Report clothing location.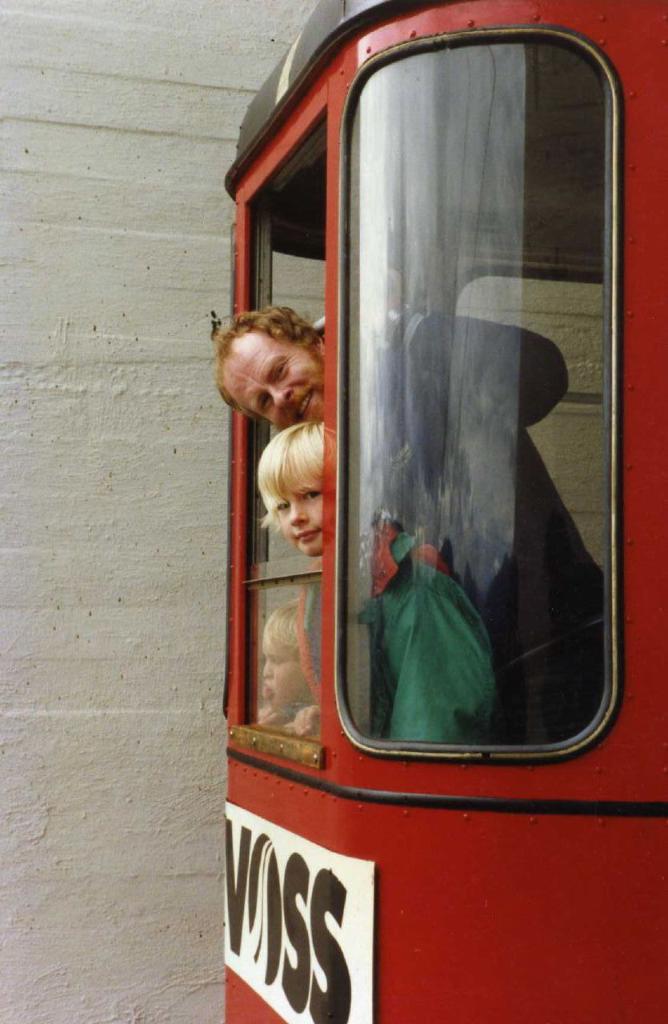
Report: rect(366, 517, 494, 744).
